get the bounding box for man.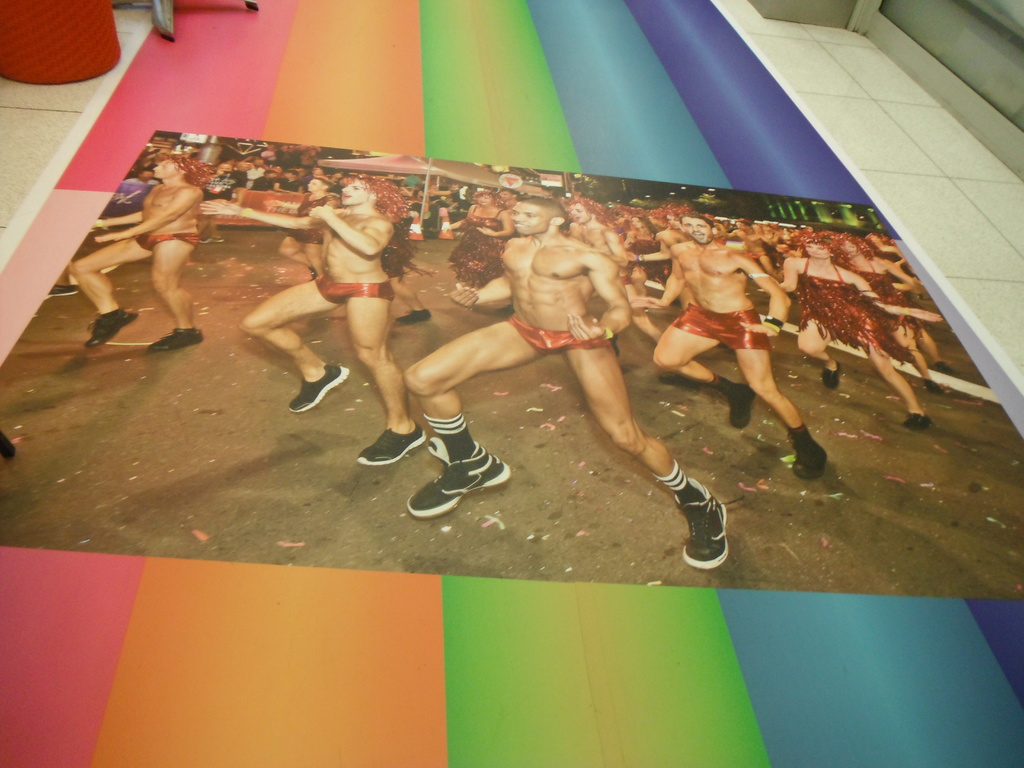
detection(195, 176, 437, 467).
